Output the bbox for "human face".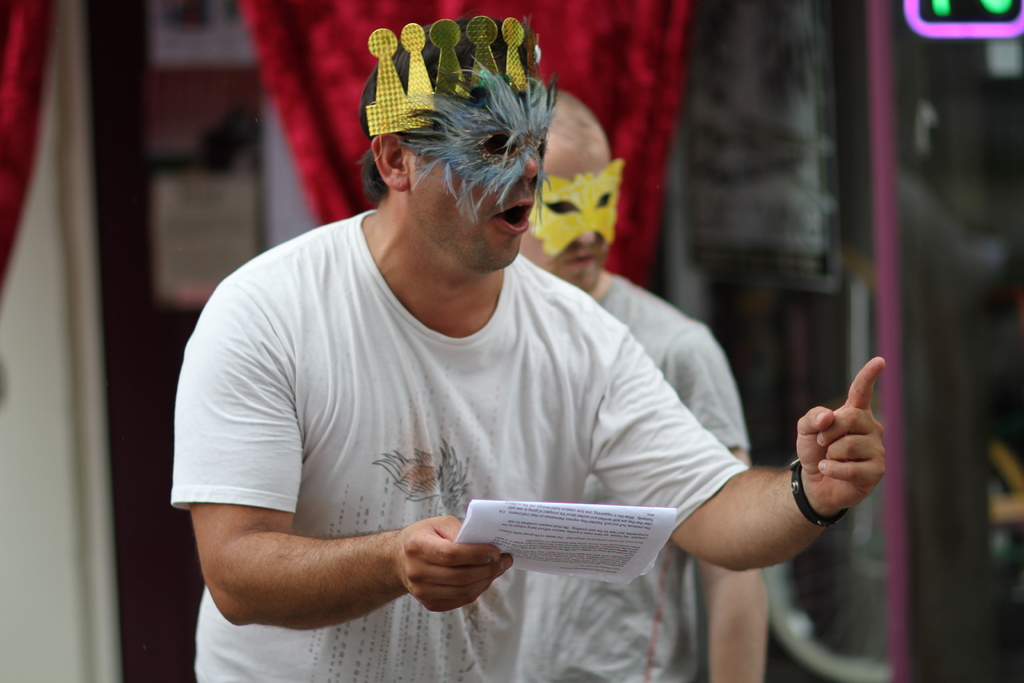
detection(523, 133, 612, 292).
